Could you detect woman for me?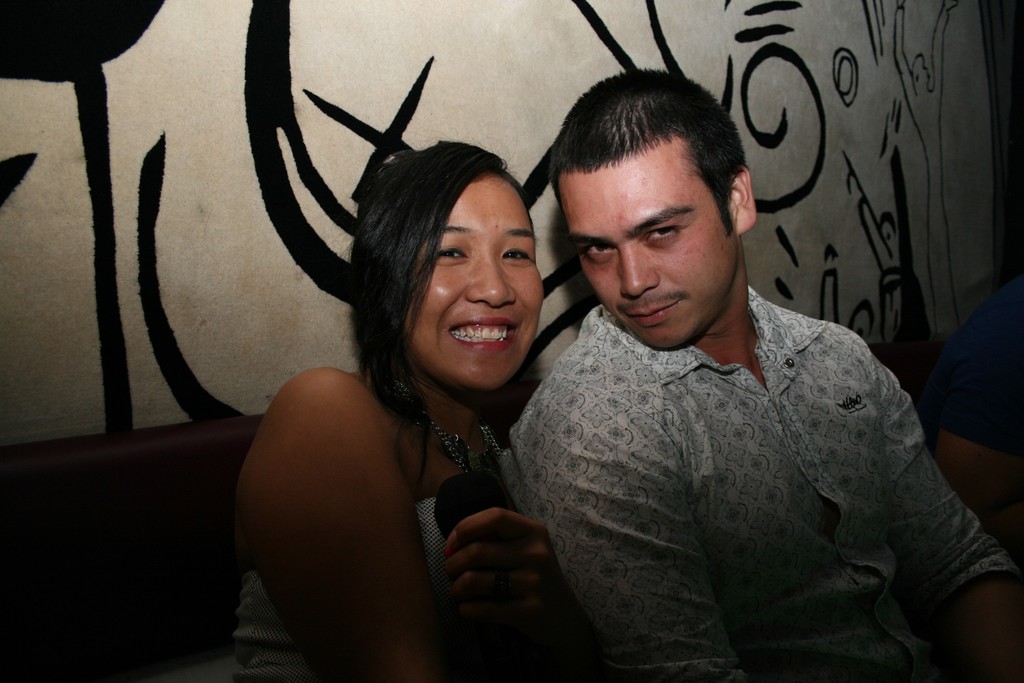
Detection result: BBox(216, 134, 564, 682).
